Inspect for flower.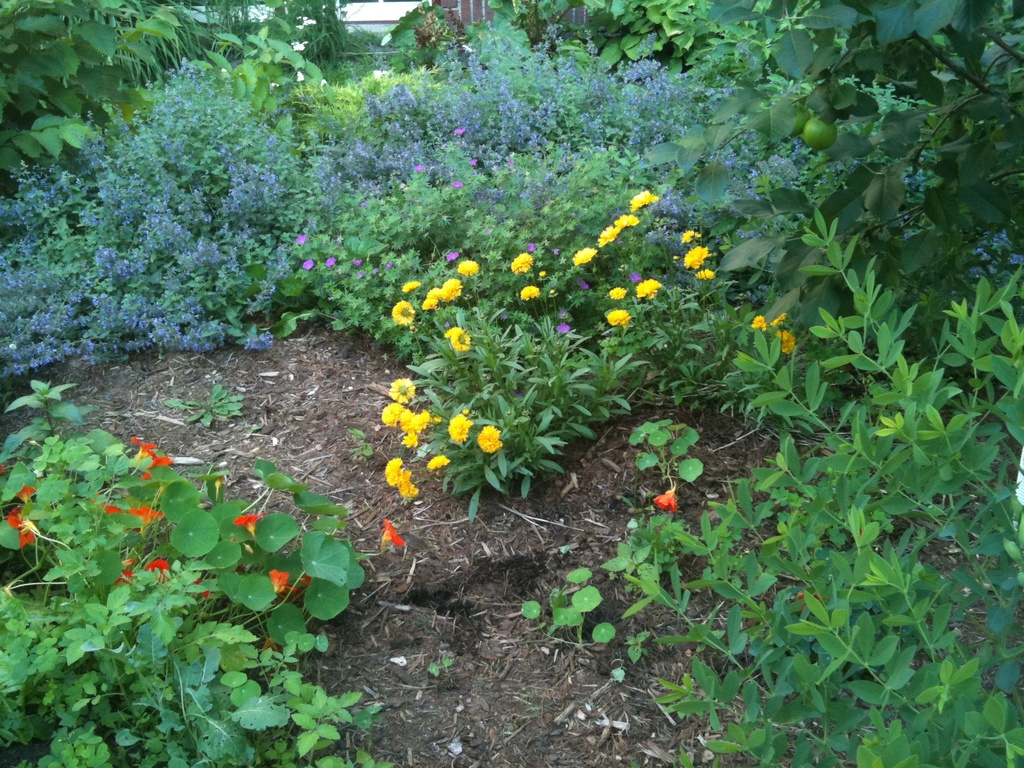
Inspection: 627:190:662:214.
